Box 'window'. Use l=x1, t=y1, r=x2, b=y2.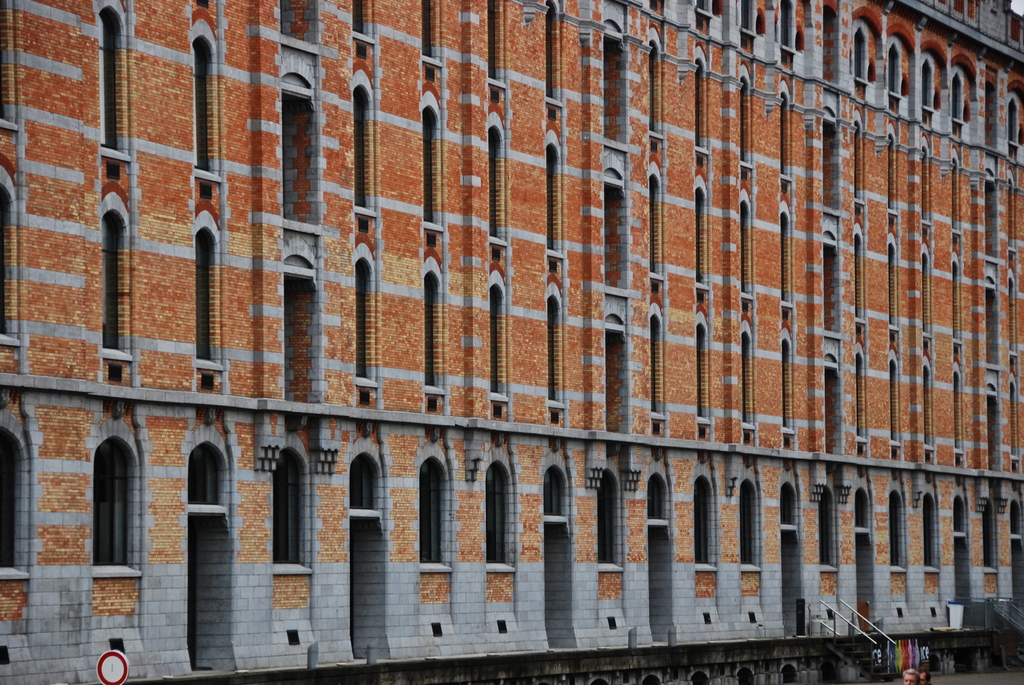
l=778, t=323, r=797, b=436.
